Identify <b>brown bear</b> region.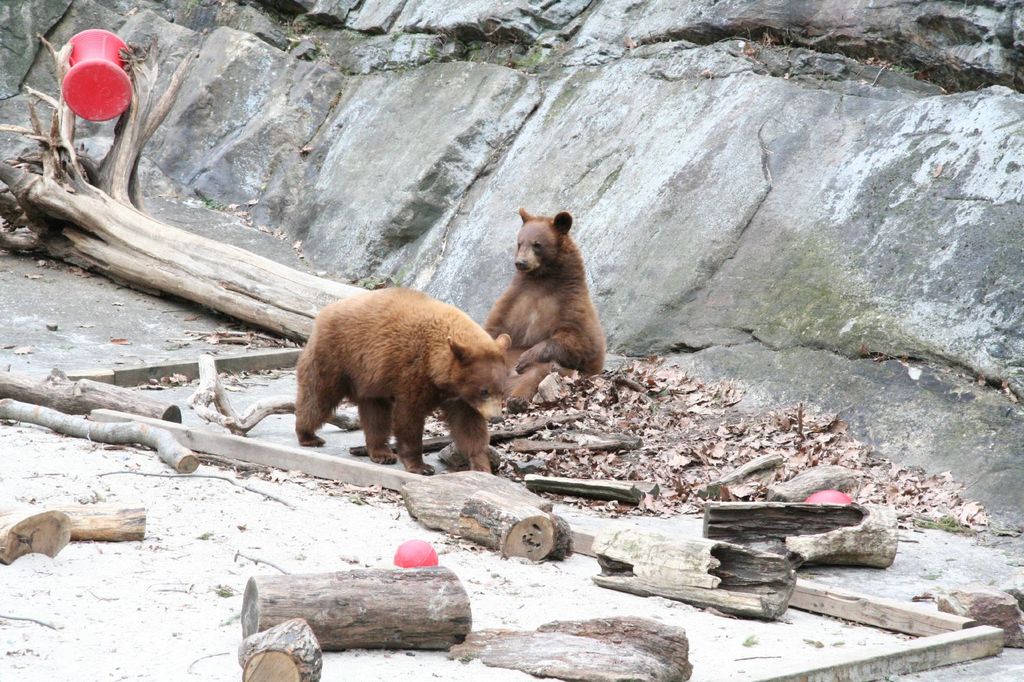
Region: x1=481 y1=204 x2=606 y2=414.
